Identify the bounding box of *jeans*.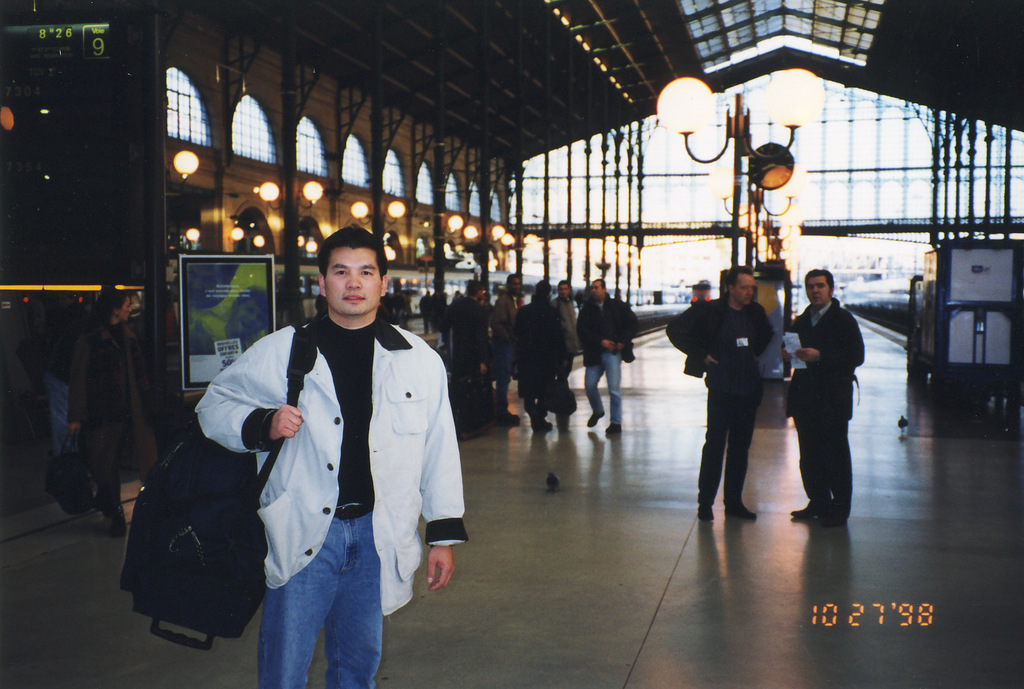
[581, 352, 621, 425].
